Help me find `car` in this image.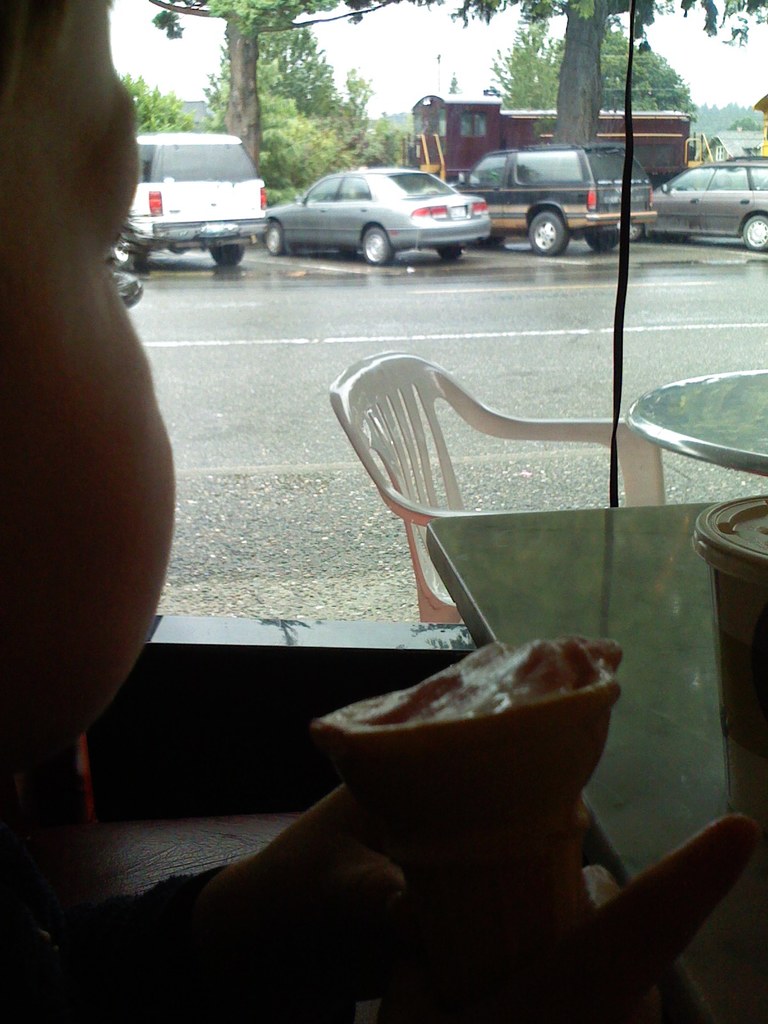
Found it: (433,147,664,252).
